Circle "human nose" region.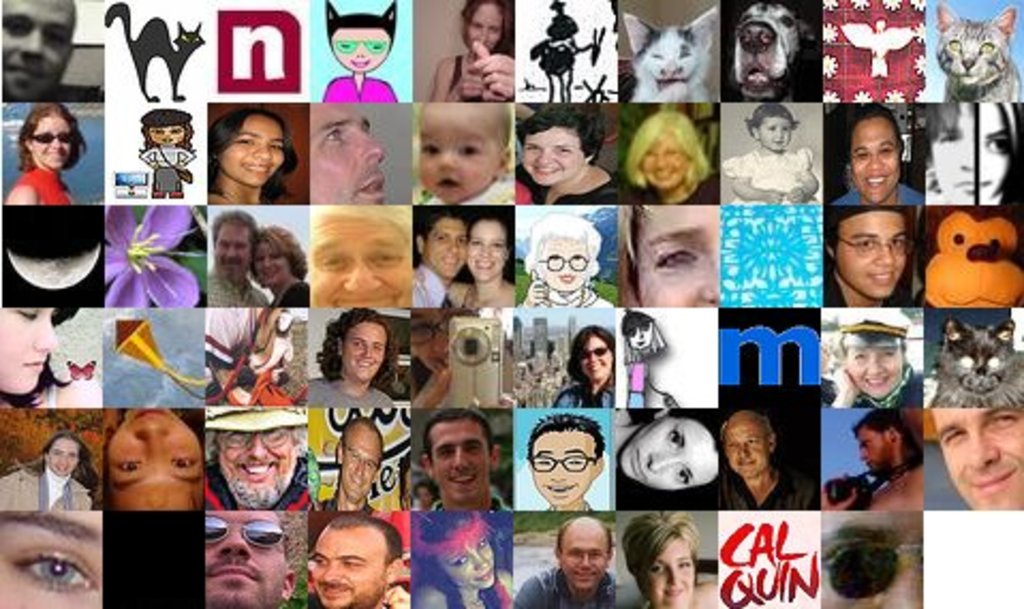
Region: <bbox>870, 246, 896, 263</bbox>.
